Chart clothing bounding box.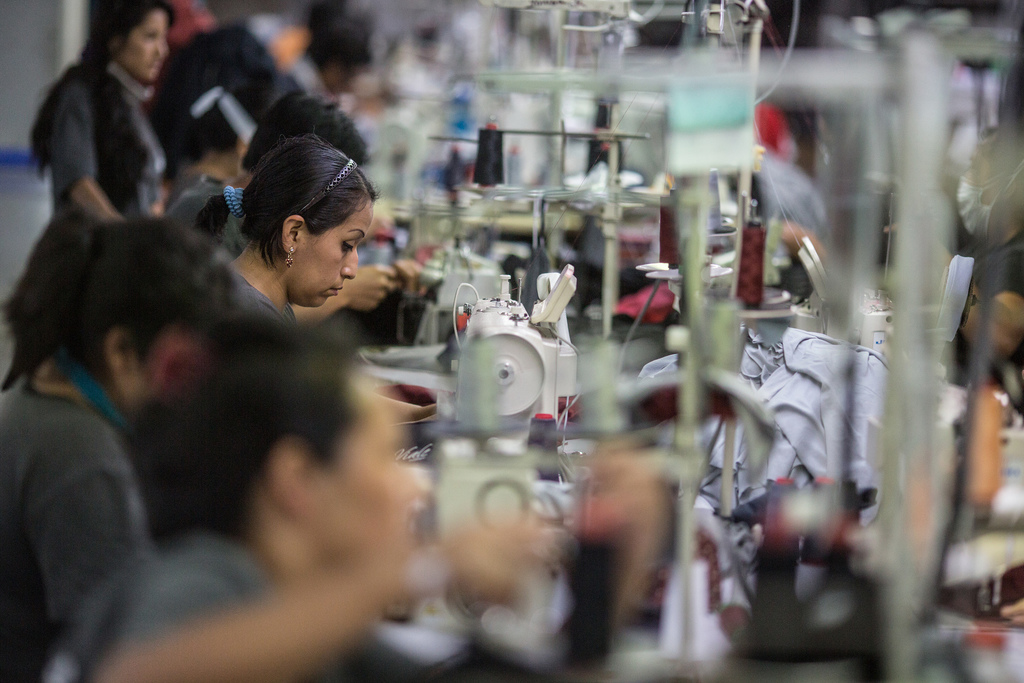
Charted: select_region(177, 172, 248, 261).
